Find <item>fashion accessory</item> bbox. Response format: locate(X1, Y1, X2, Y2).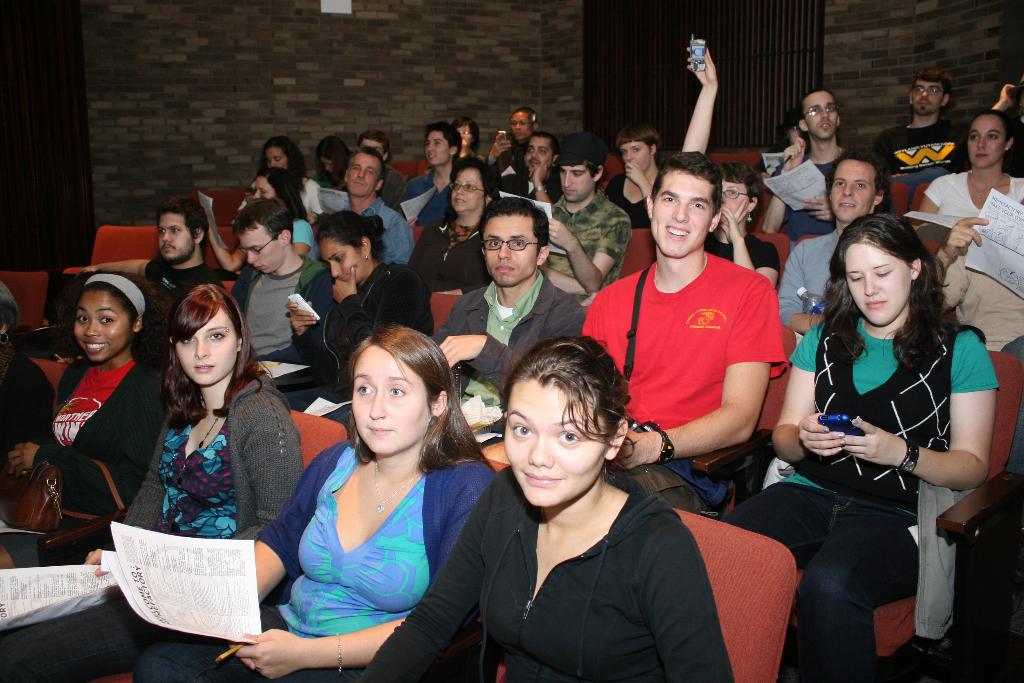
locate(892, 440, 925, 478).
